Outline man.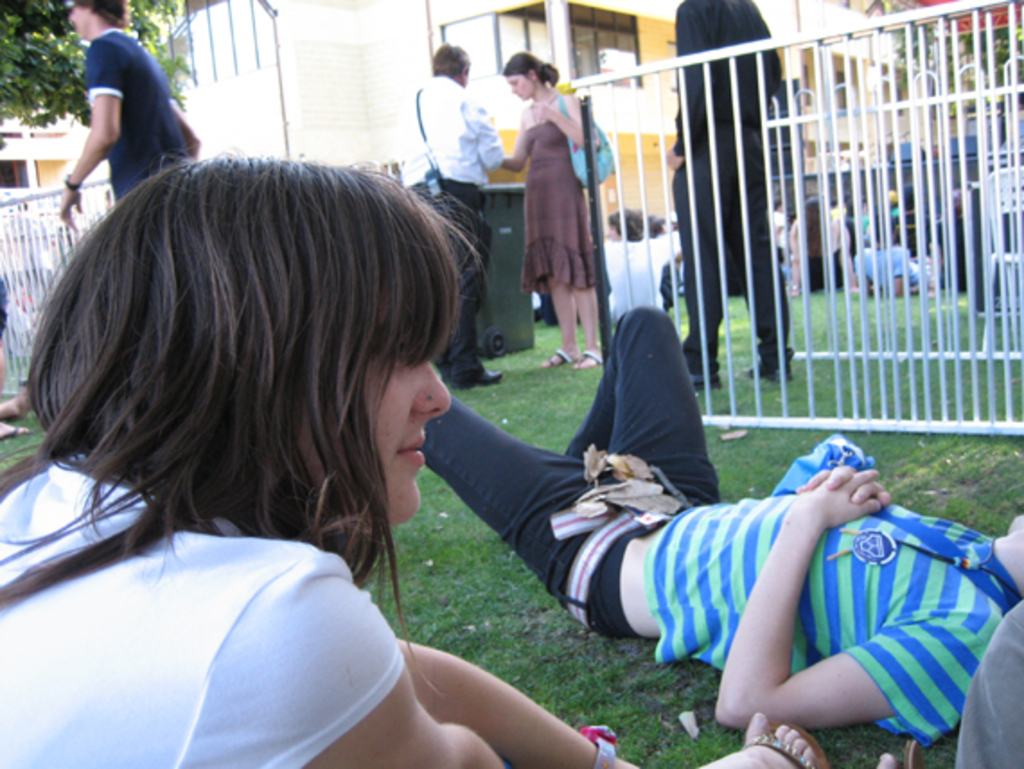
Outline: x1=420, y1=304, x2=1022, y2=726.
